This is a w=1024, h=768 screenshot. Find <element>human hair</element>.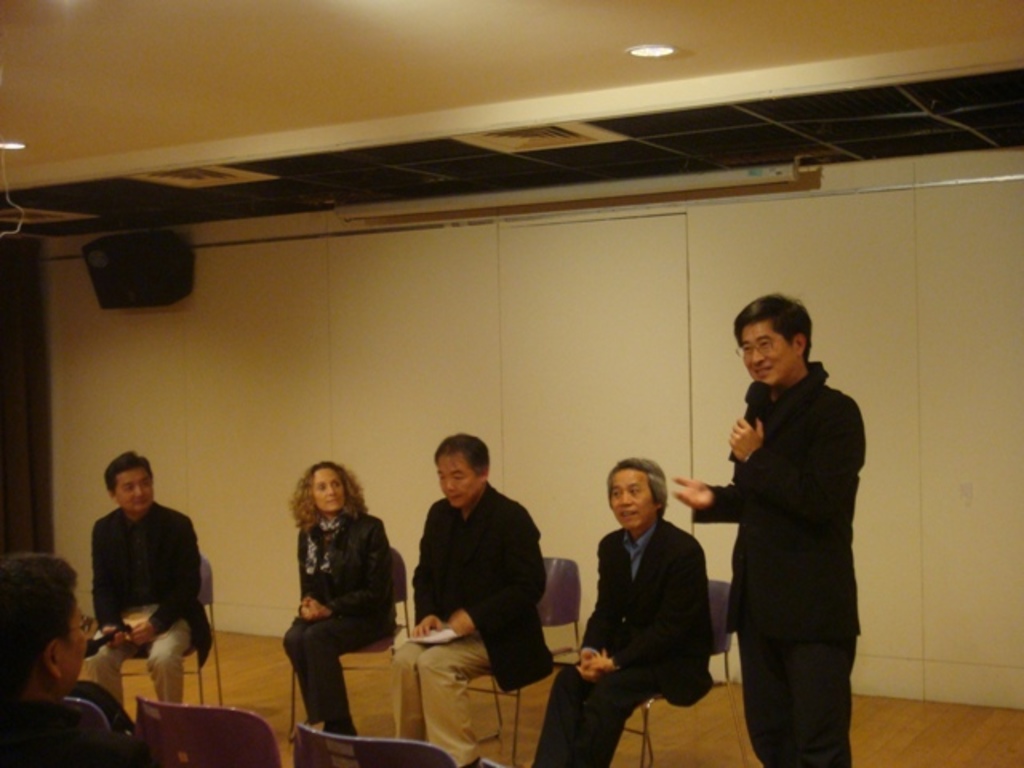
Bounding box: 606,456,669,522.
